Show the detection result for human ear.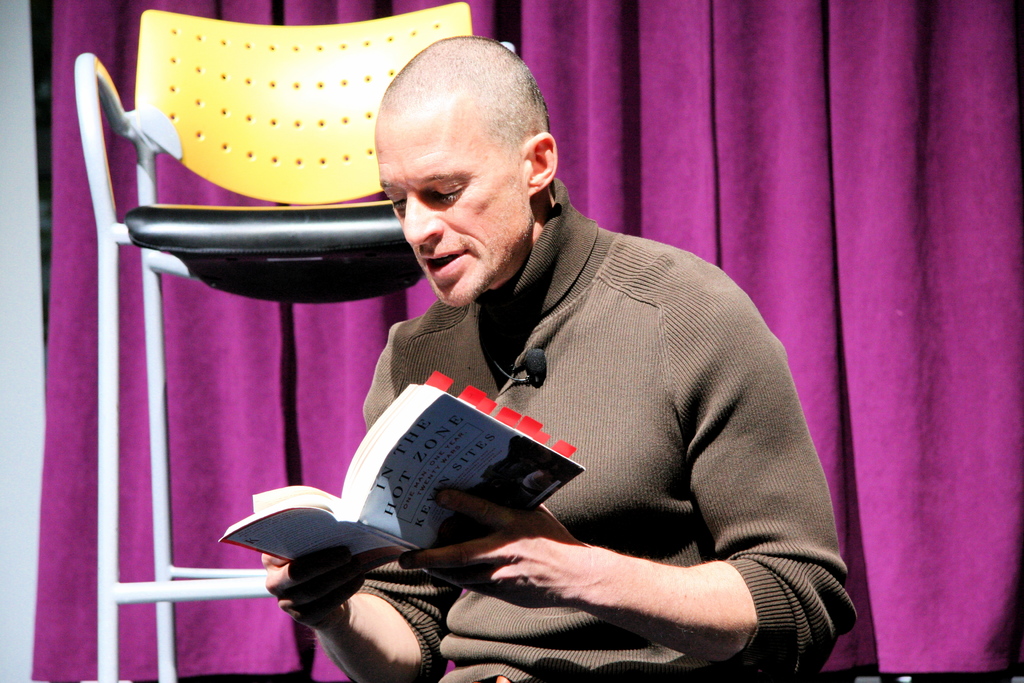
(523,131,559,193).
